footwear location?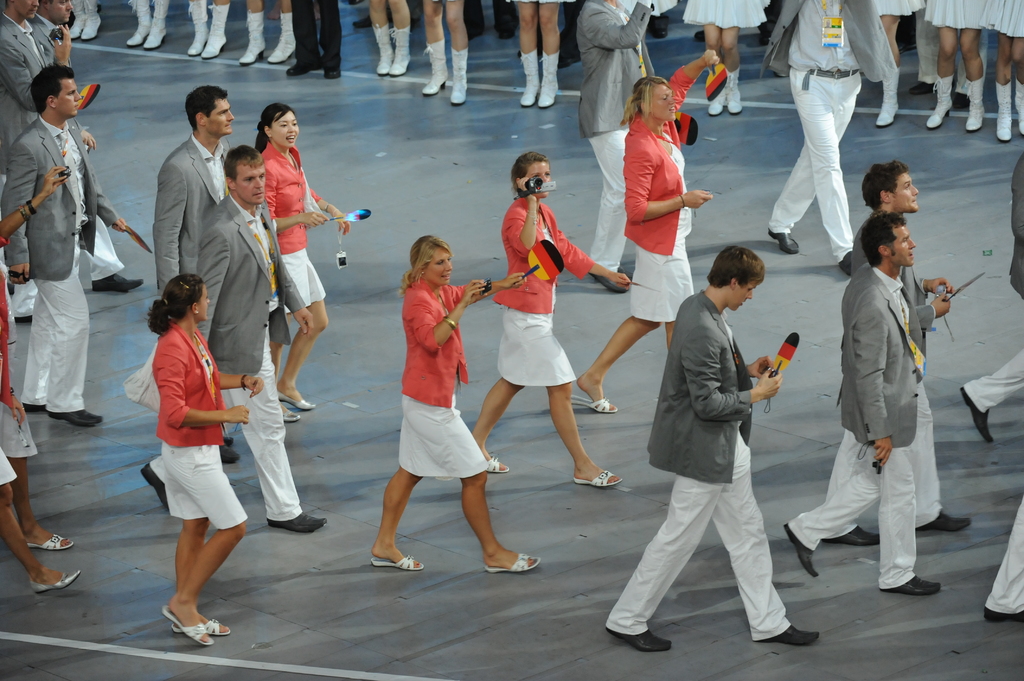
l=323, t=67, r=342, b=81
